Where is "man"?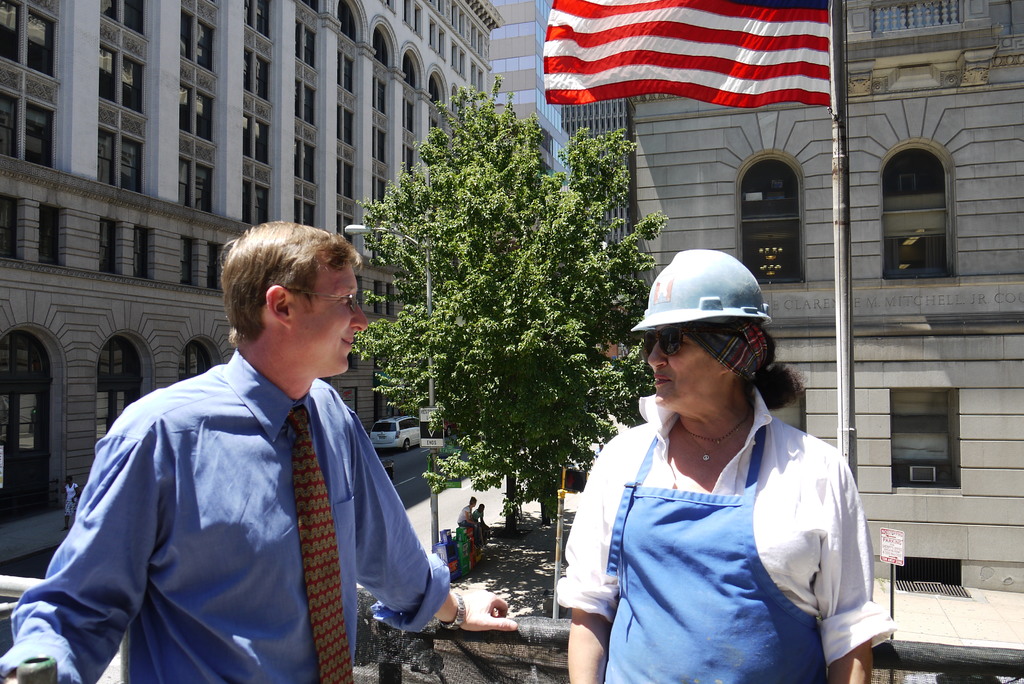
{"x1": 471, "y1": 501, "x2": 489, "y2": 543}.
